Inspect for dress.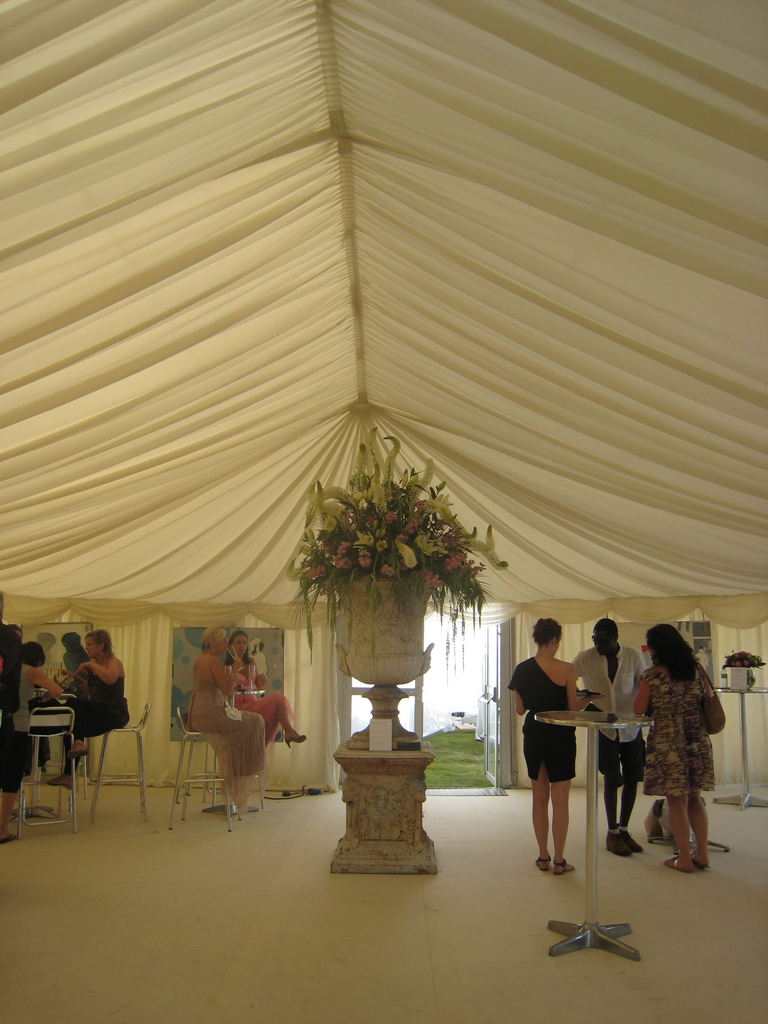
Inspection: 639 660 718 794.
